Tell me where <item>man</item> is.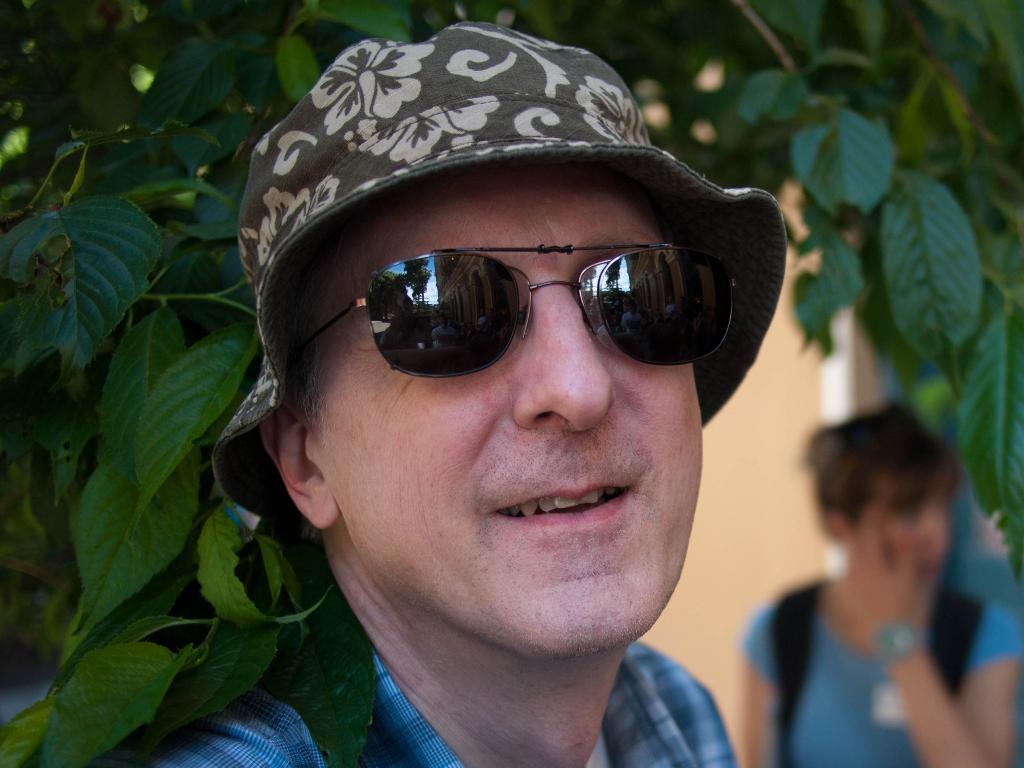
<item>man</item> is at [left=151, top=56, right=870, bottom=767].
